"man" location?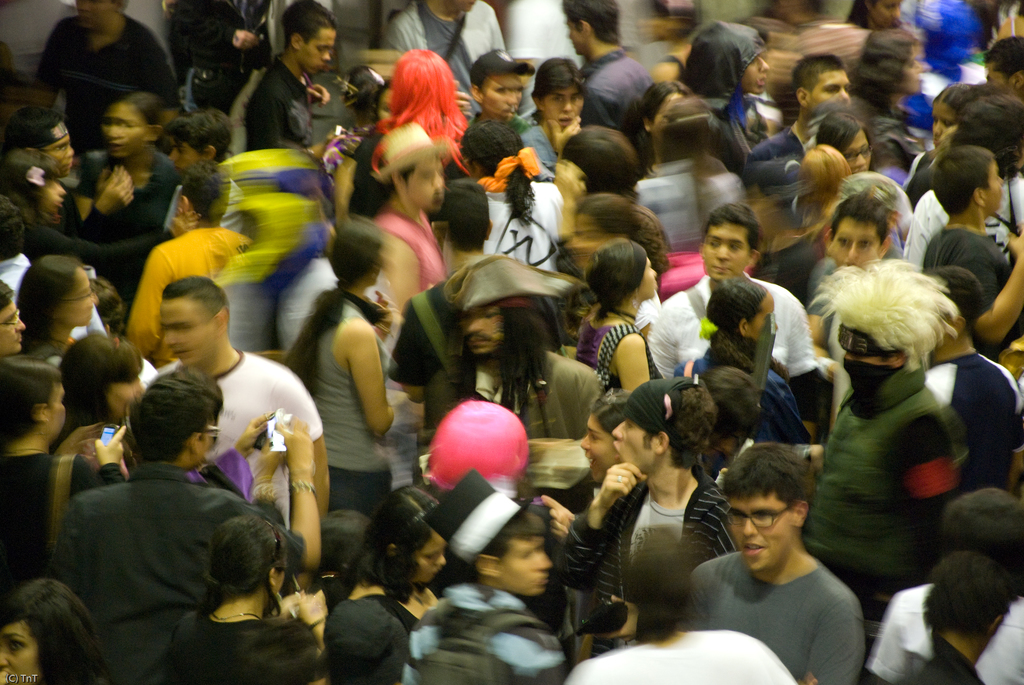
[left=686, top=441, right=862, bottom=684]
